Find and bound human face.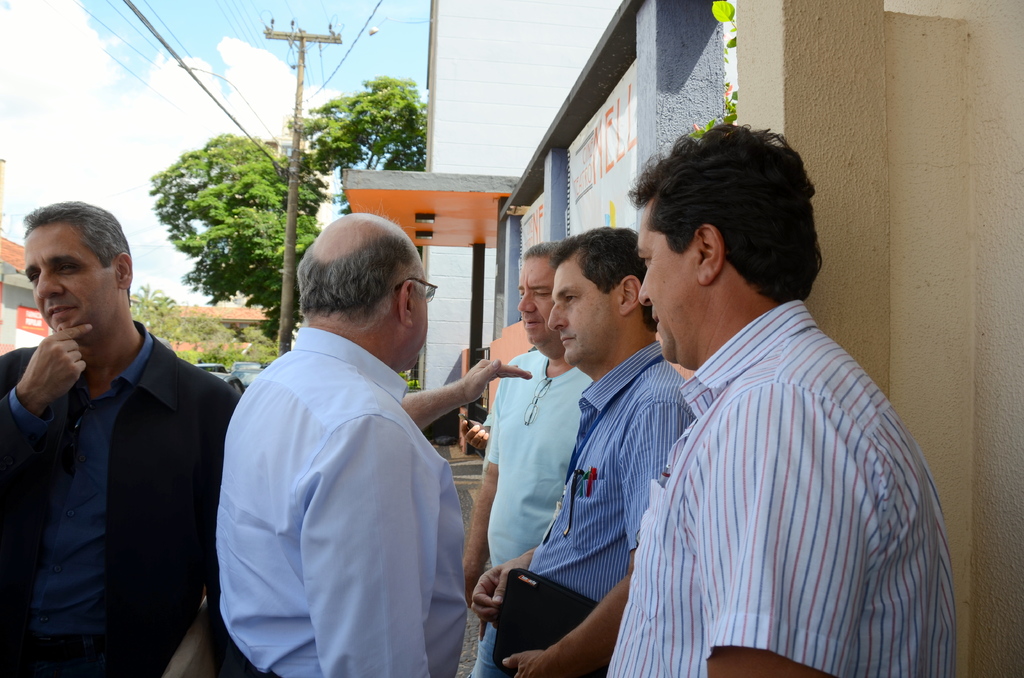
Bound: (left=516, top=254, right=559, bottom=353).
